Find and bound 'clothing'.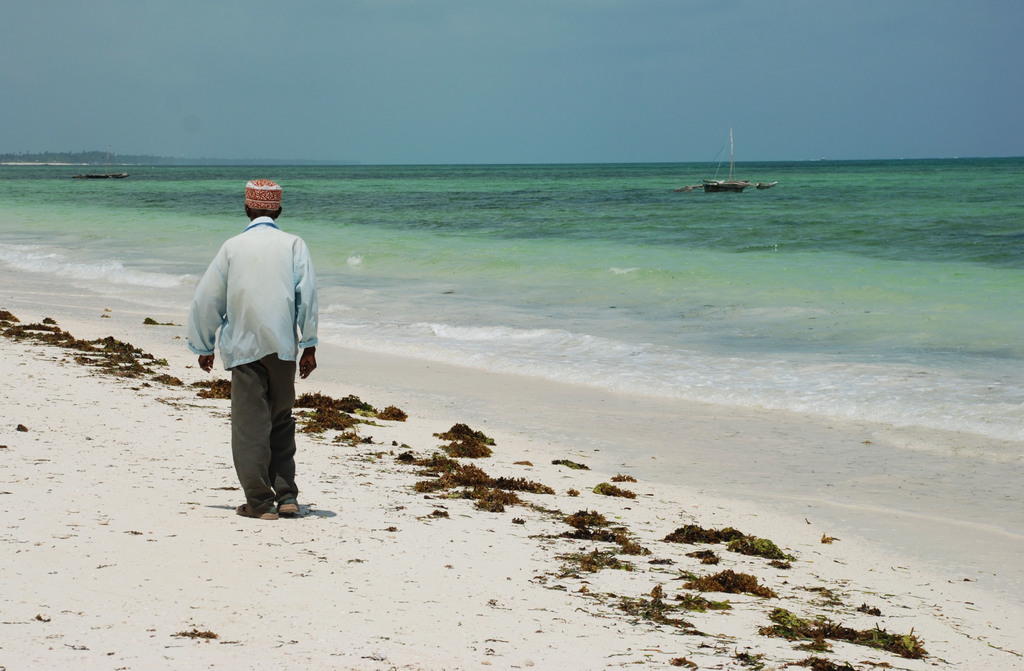
Bound: detection(189, 198, 313, 462).
